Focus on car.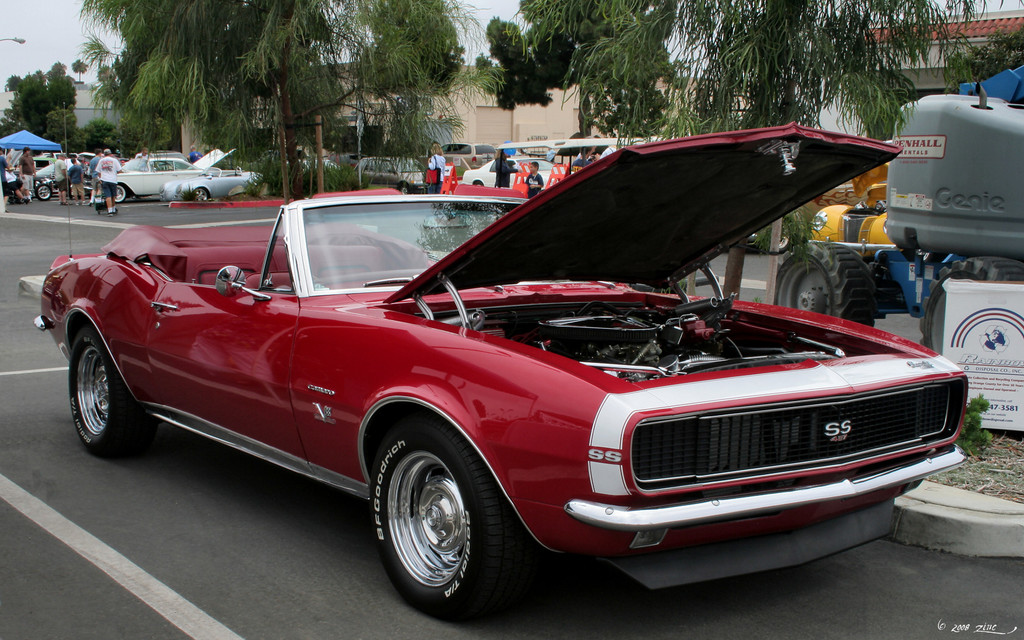
Focused at select_region(15, 99, 976, 628).
